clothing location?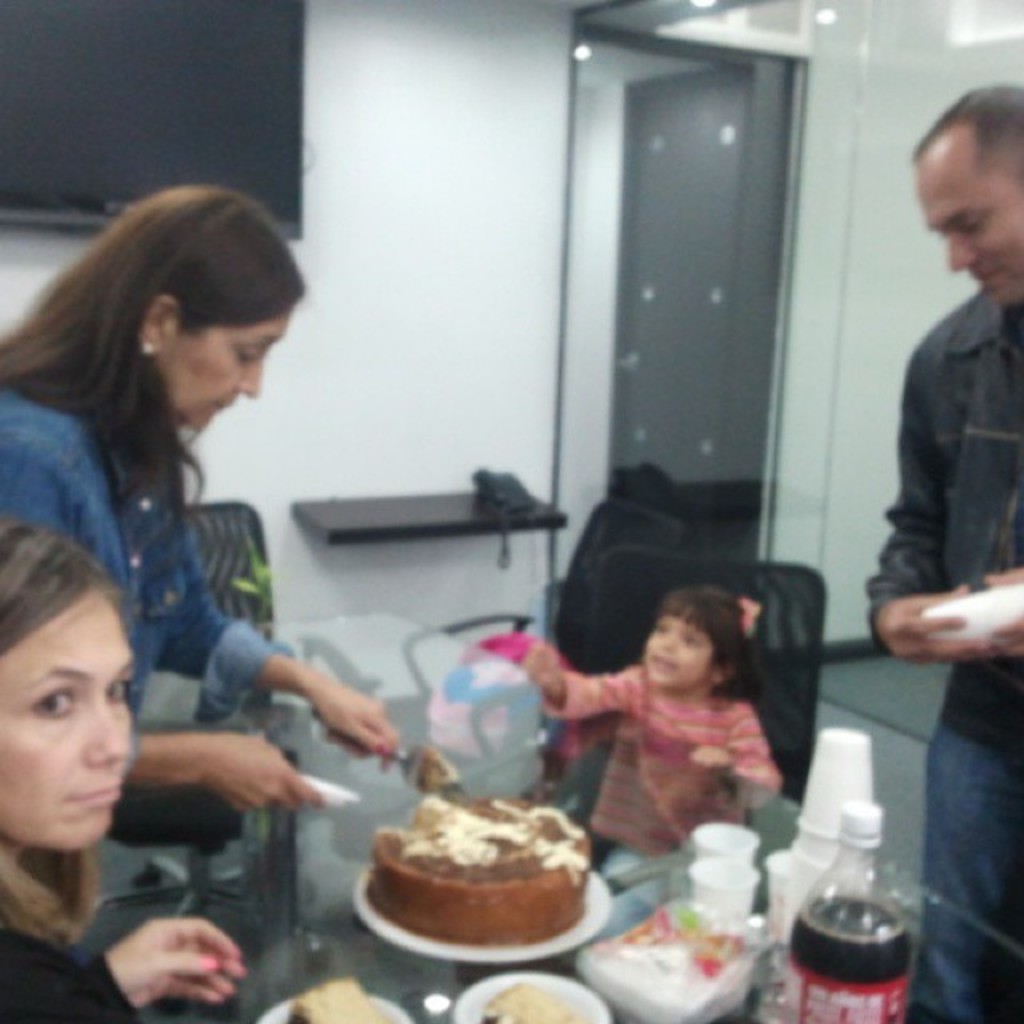
region(0, 366, 310, 787)
